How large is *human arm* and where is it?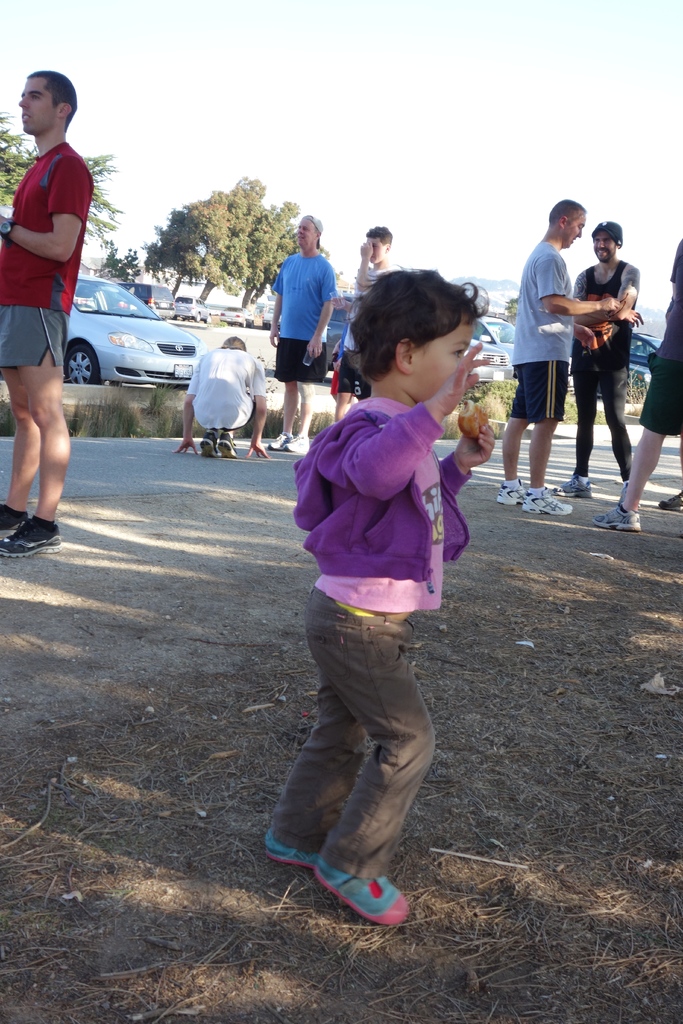
Bounding box: bbox(350, 236, 384, 304).
